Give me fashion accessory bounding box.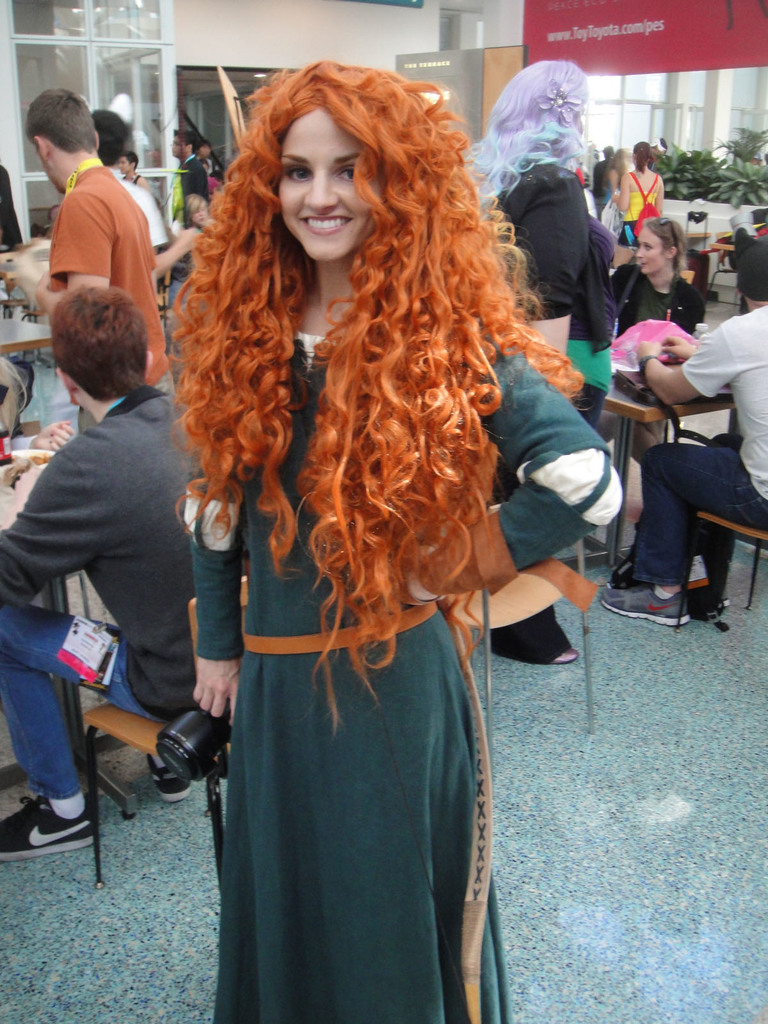
bbox=[534, 76, 581, 129].
